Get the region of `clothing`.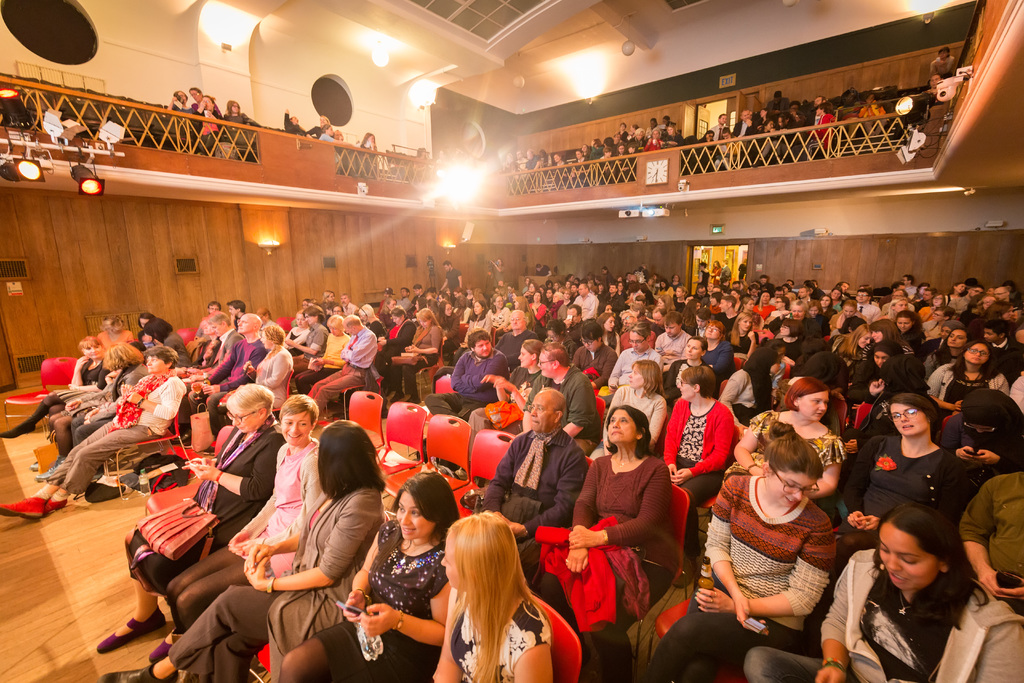
861 300 876 318.
